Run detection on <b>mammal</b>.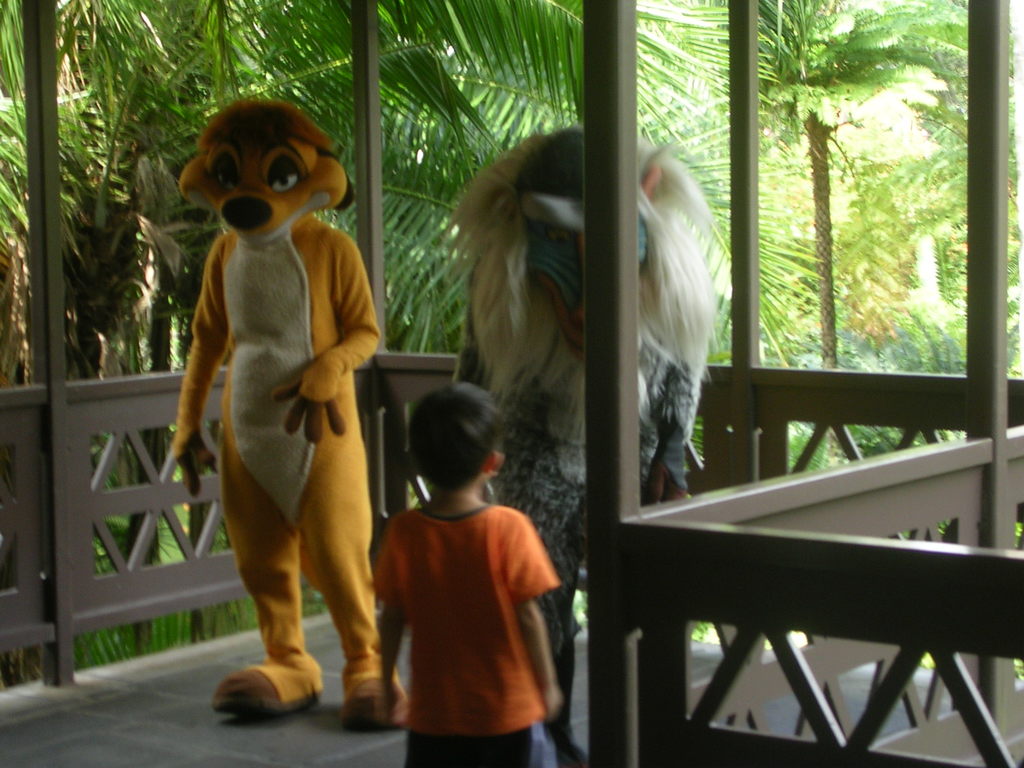
Result: region(446, 125, 710, 765).
